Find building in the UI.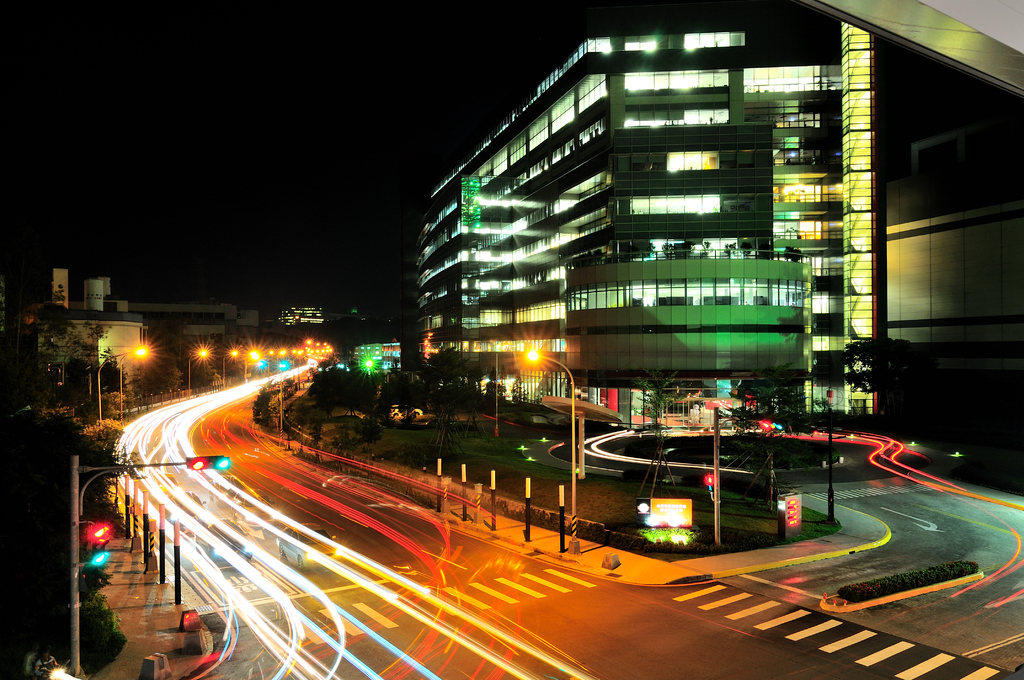
UI element at Rect(413, 0, 1023, 455).
